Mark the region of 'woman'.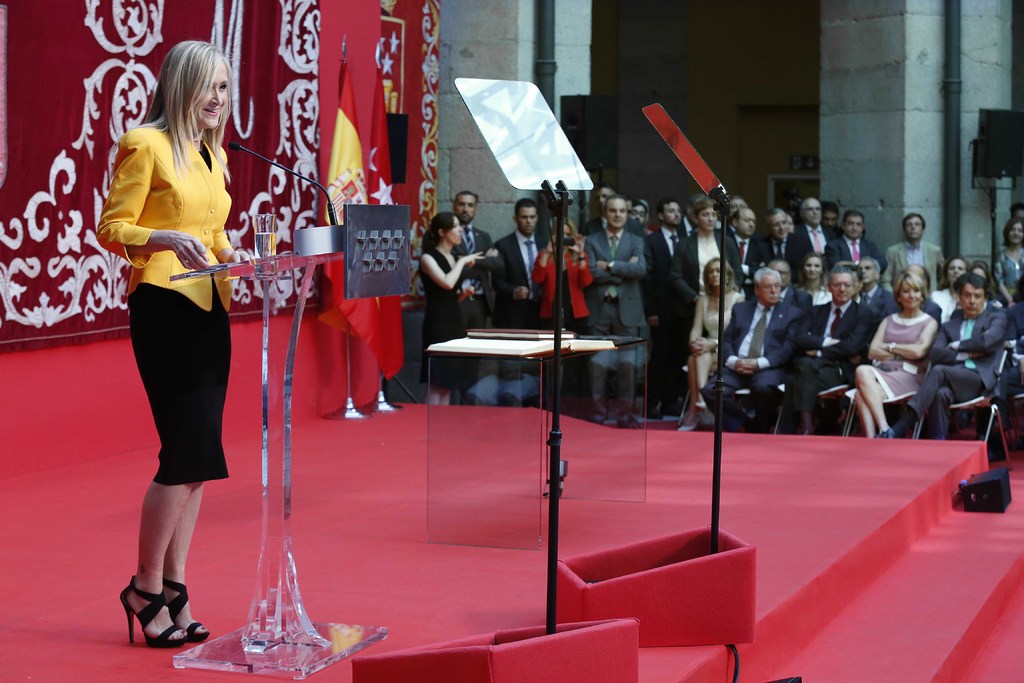
Region: [91, 56, 259, 618].
